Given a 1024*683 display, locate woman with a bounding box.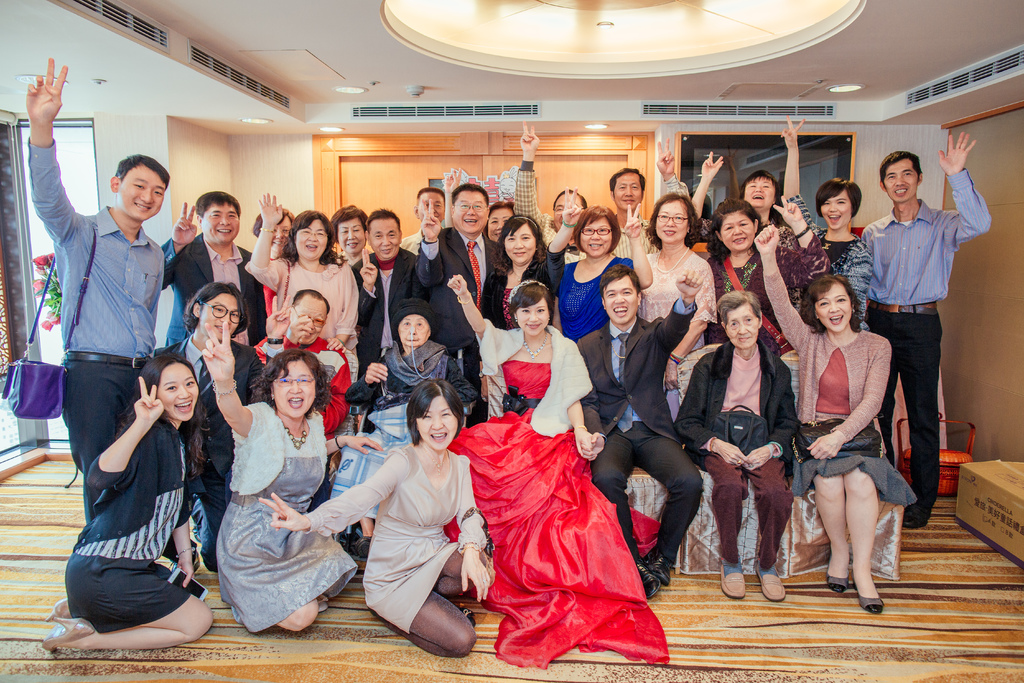
Located: 473 195 541 259.
